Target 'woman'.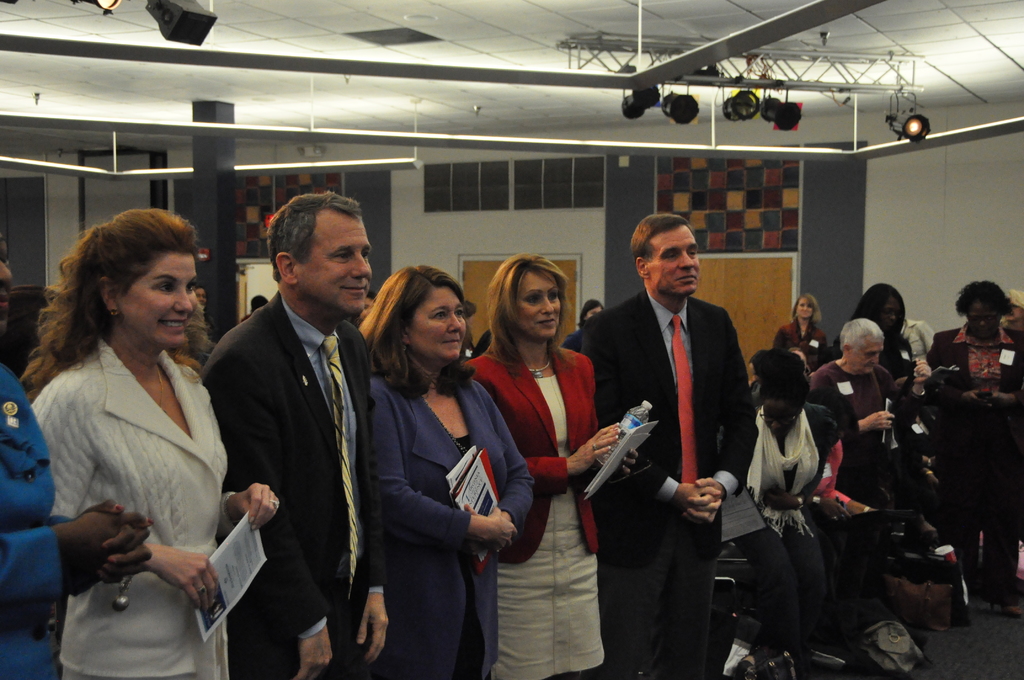
Target region: Rect(775, 294, 822, 371).
